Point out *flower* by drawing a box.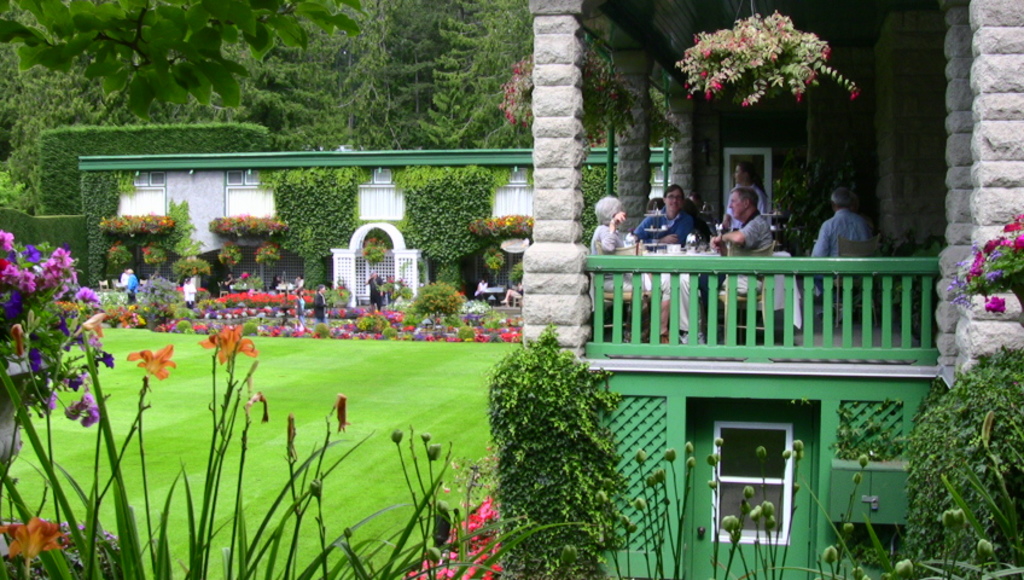
{"x1": 414, "y1": 501, "x2": 502, "y2": 579}.
